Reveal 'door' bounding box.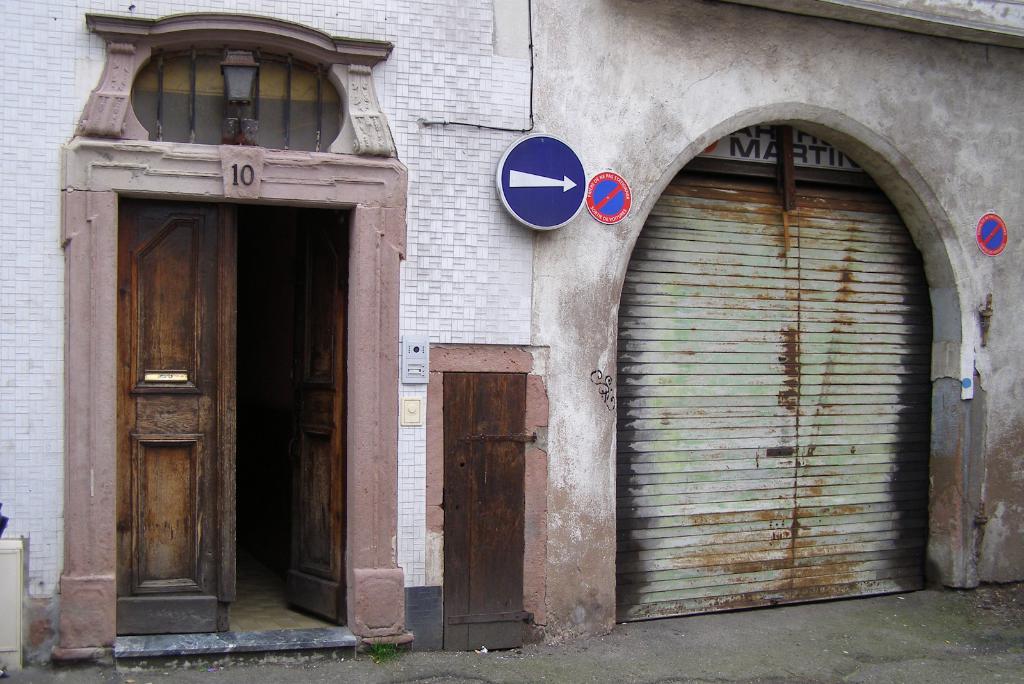
Revealed: (611, 131, 937, 614).
